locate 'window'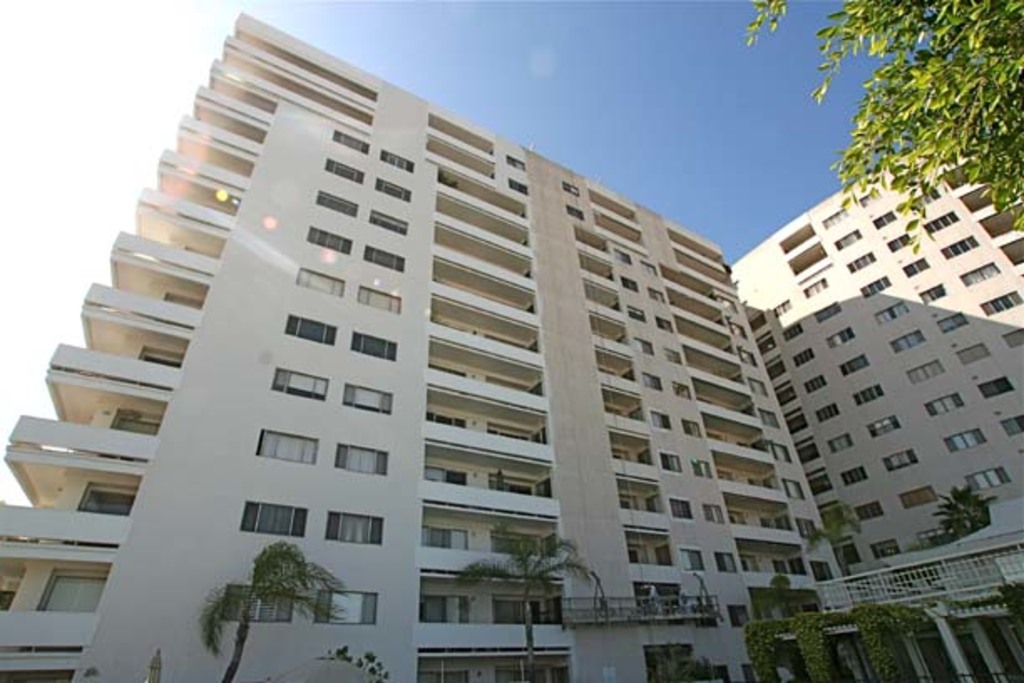
select_region(239, 501, 308, 536)
